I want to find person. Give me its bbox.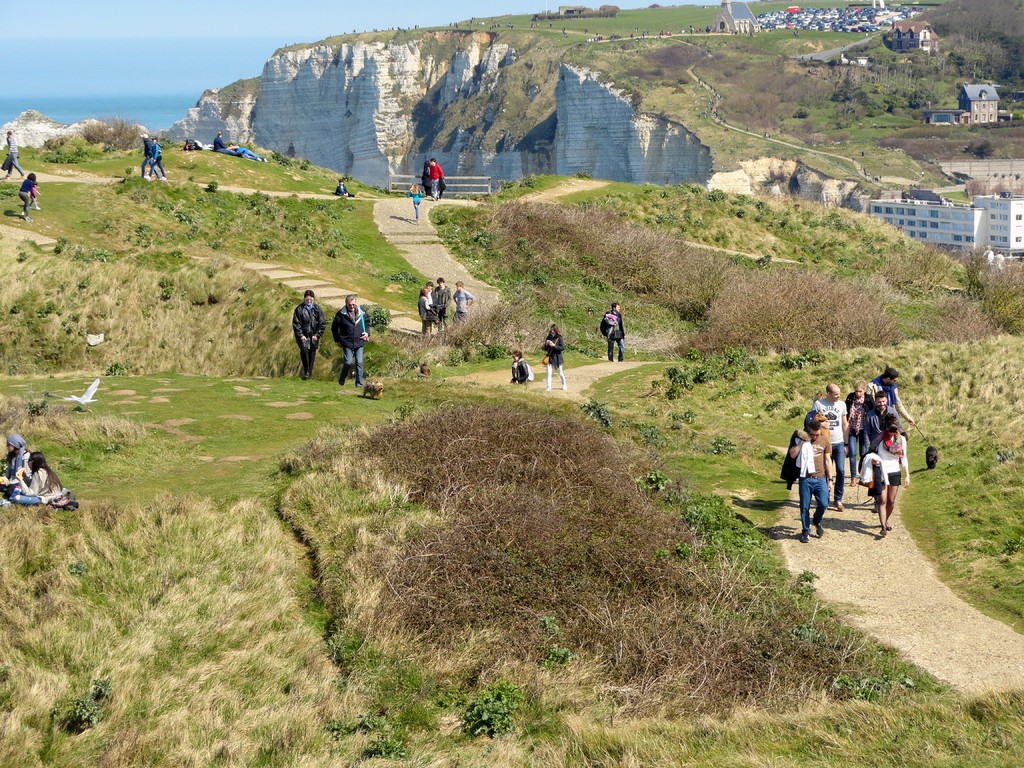
(left=876, top=362, right=917, bottom=428).
